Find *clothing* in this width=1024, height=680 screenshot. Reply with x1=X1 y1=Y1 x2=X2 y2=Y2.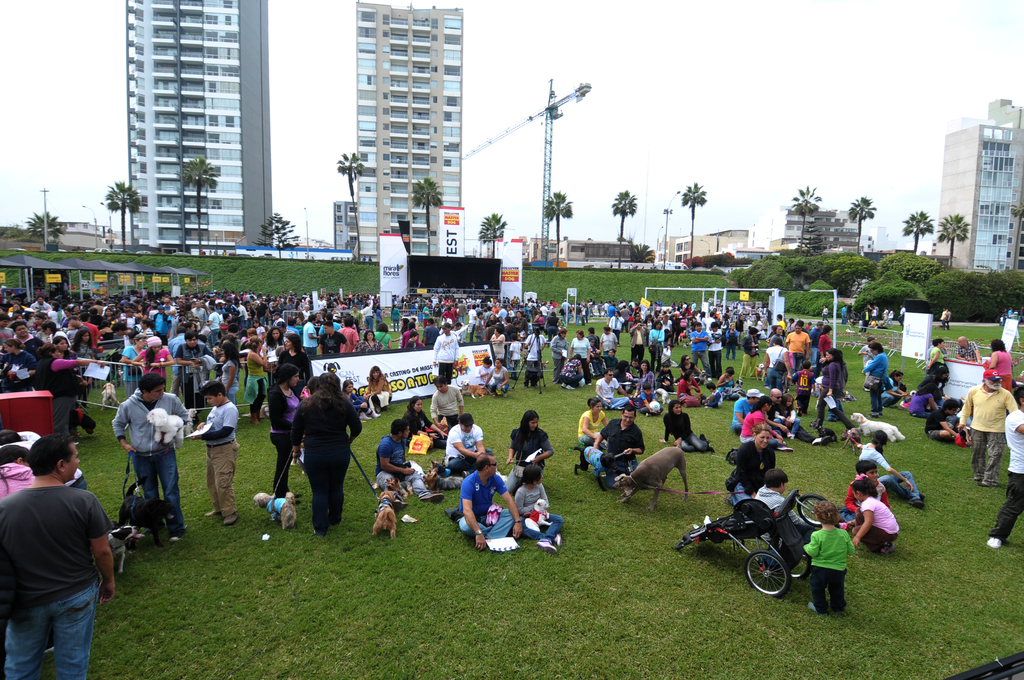
x1=700 y1=389 x2=723 y2=406.
